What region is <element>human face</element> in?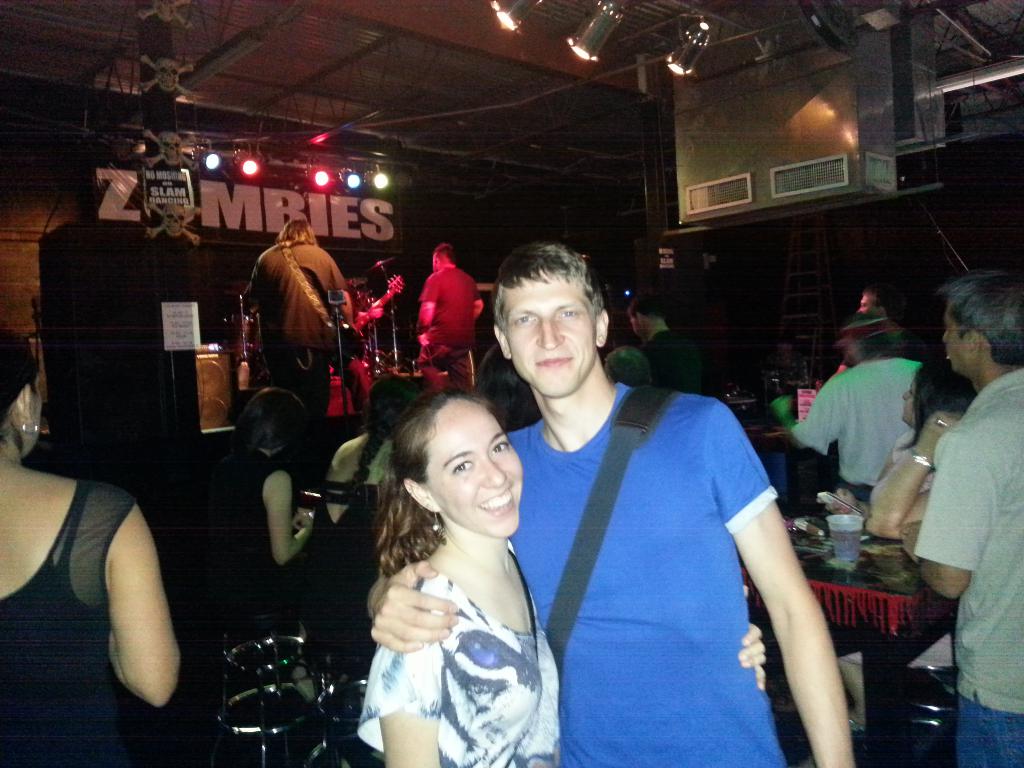
box(856, 294, 875, 312).
